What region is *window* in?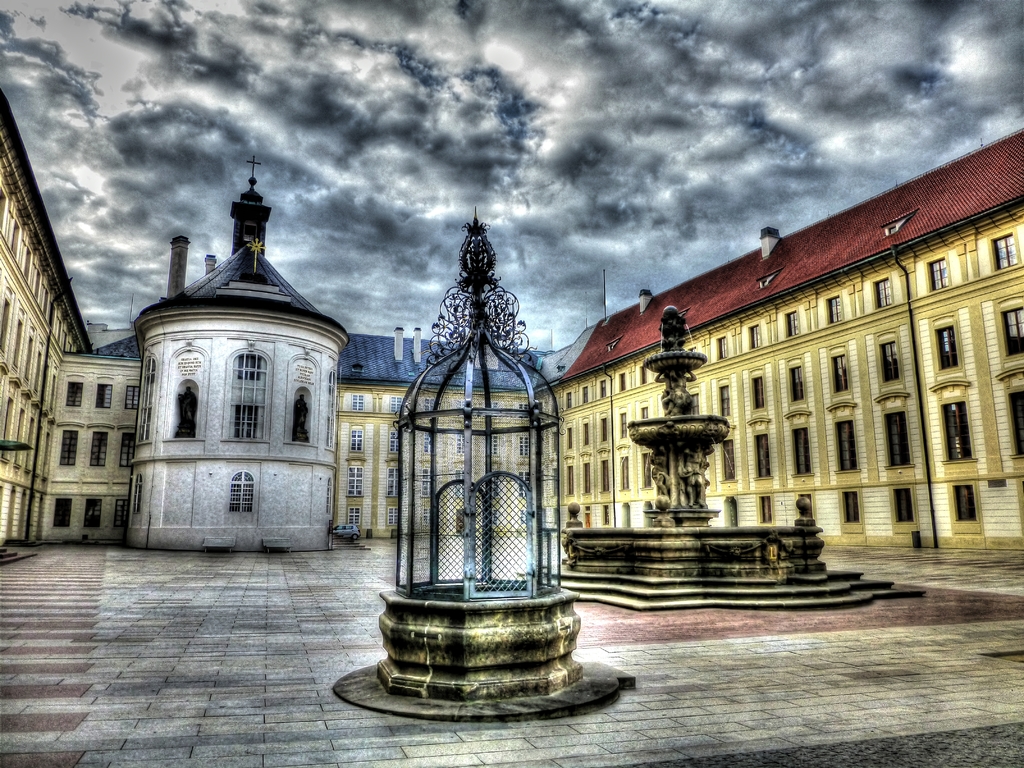
bbox(927, 257, 948, 292).
